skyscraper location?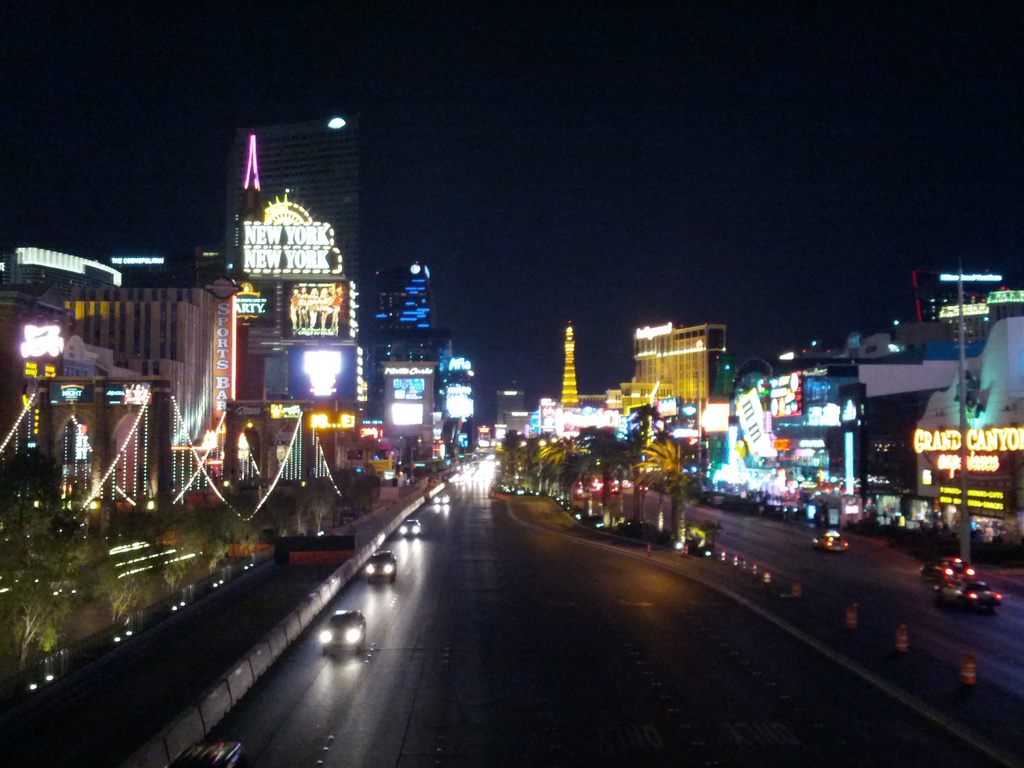
box(636, 323, 732, 417)
